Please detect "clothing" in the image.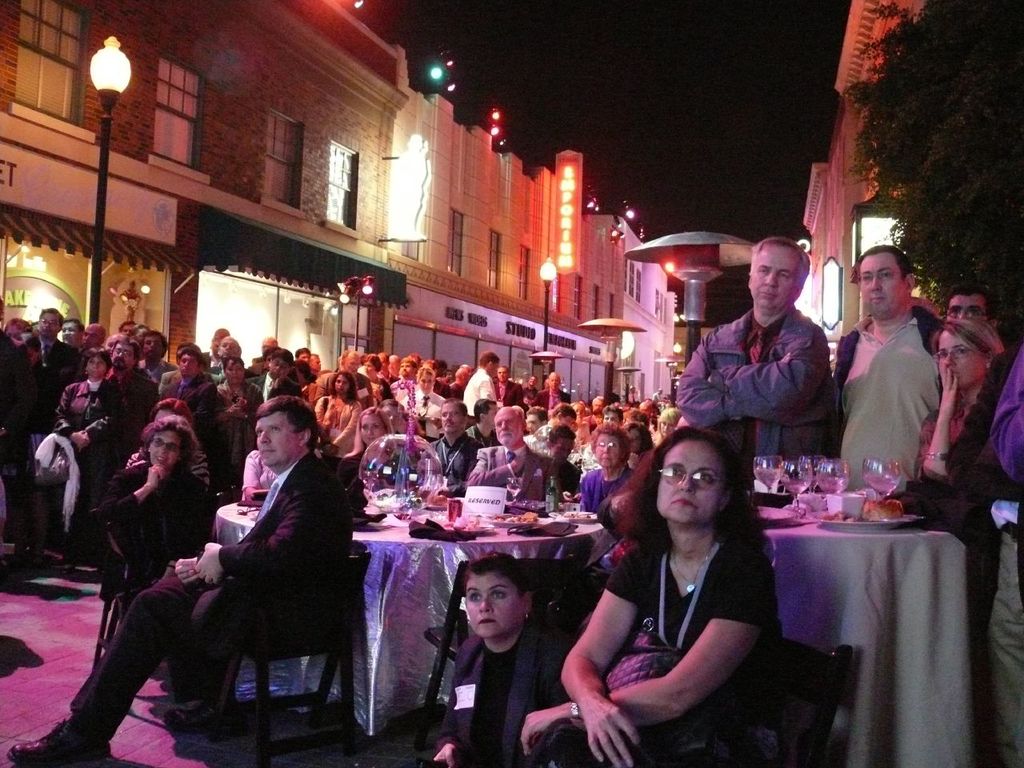
(left=95, top=458, right=223, bottom=598).
